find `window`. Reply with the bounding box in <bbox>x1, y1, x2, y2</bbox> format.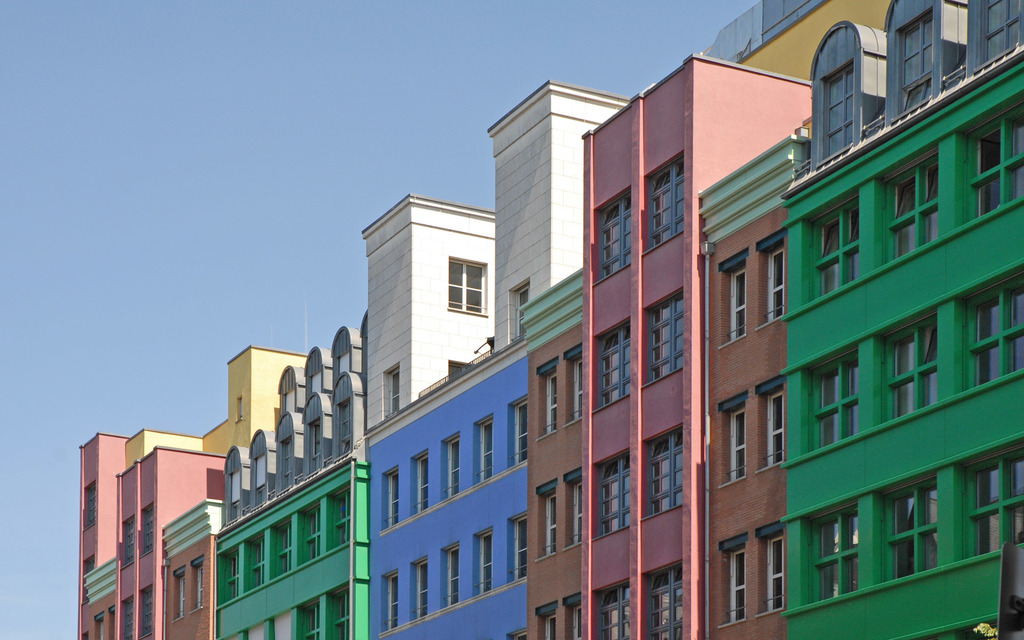
<bbox>508, 510, 529, 577</bbox>.
